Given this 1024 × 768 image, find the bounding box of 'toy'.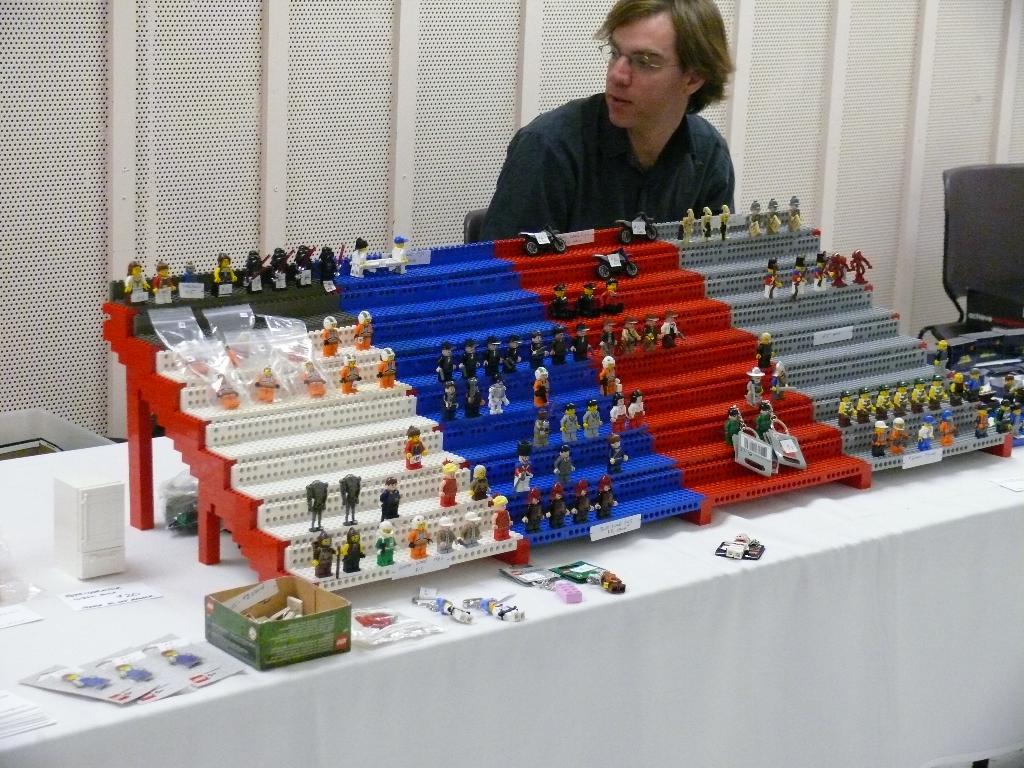
locate(483, 335, 493, 372).
